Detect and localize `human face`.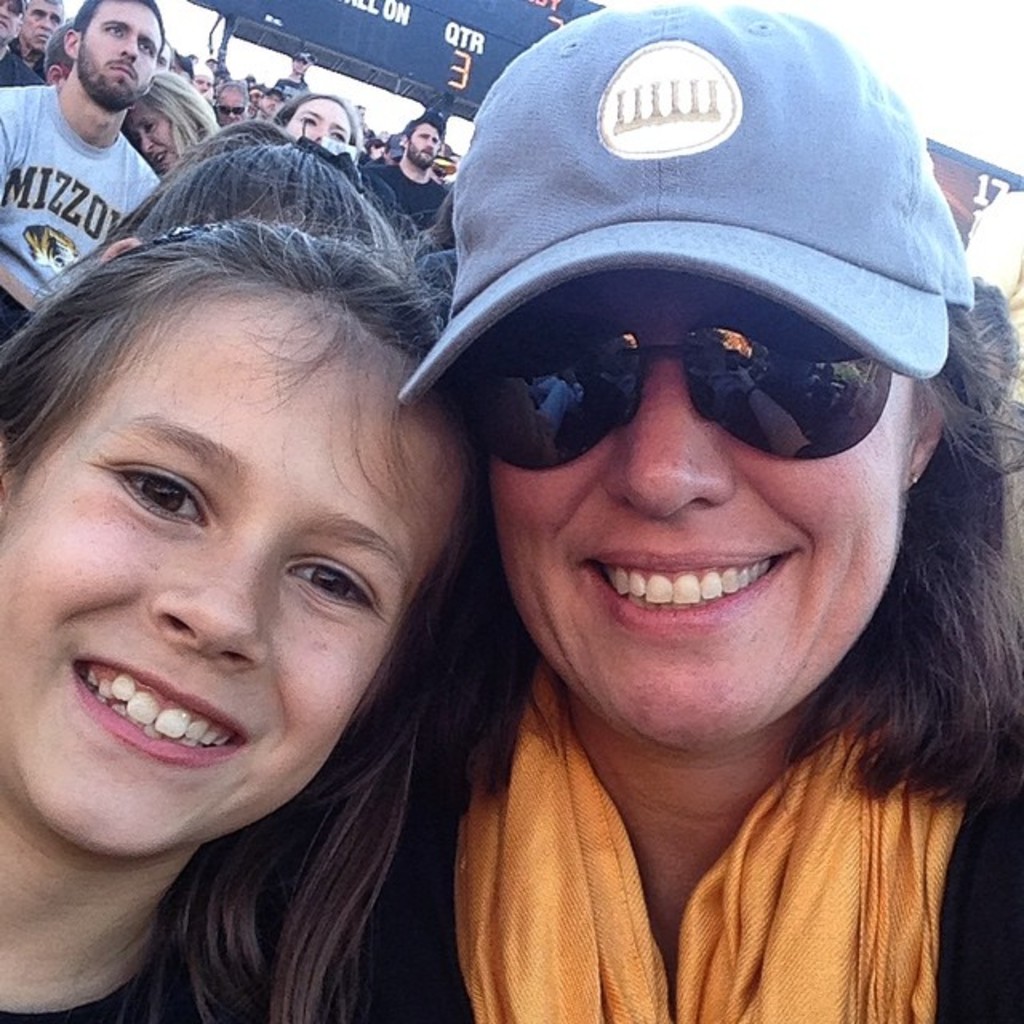
Localized at 403, 115, 438, 166.
